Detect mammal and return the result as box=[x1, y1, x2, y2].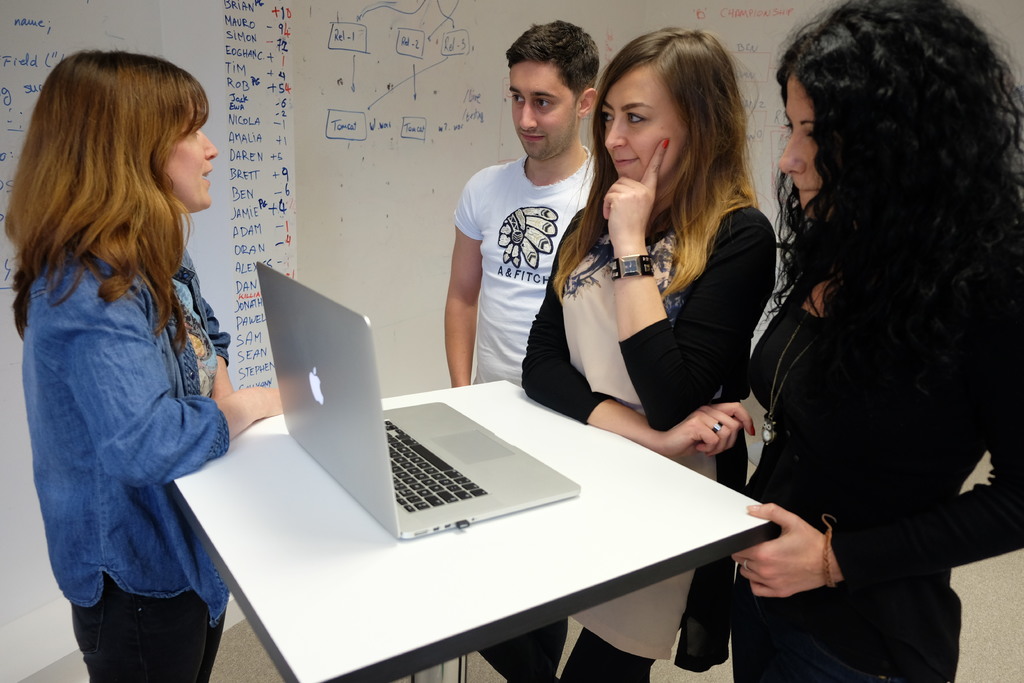
box=[749, 0, 1012, 624].
